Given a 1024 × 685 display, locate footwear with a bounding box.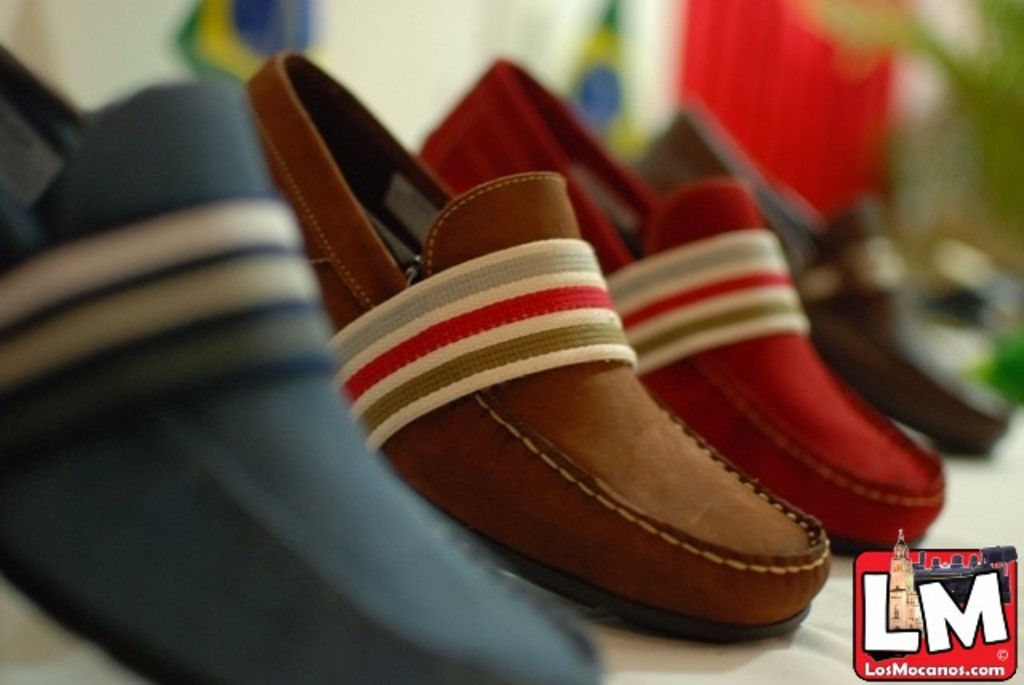
Located: 0:35:603:683.
